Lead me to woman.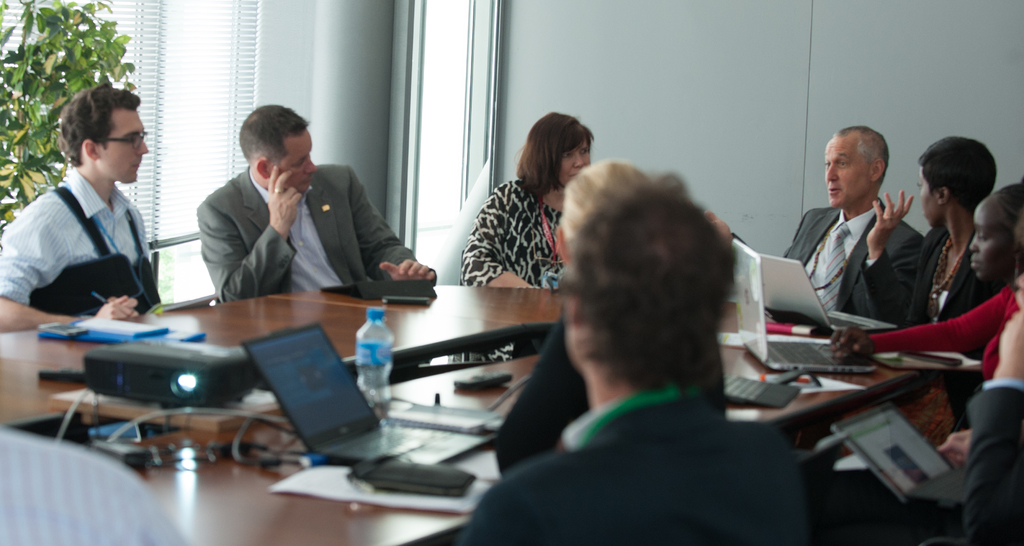
Lead to (left=965, top=178, right=1023, bottom=283).
